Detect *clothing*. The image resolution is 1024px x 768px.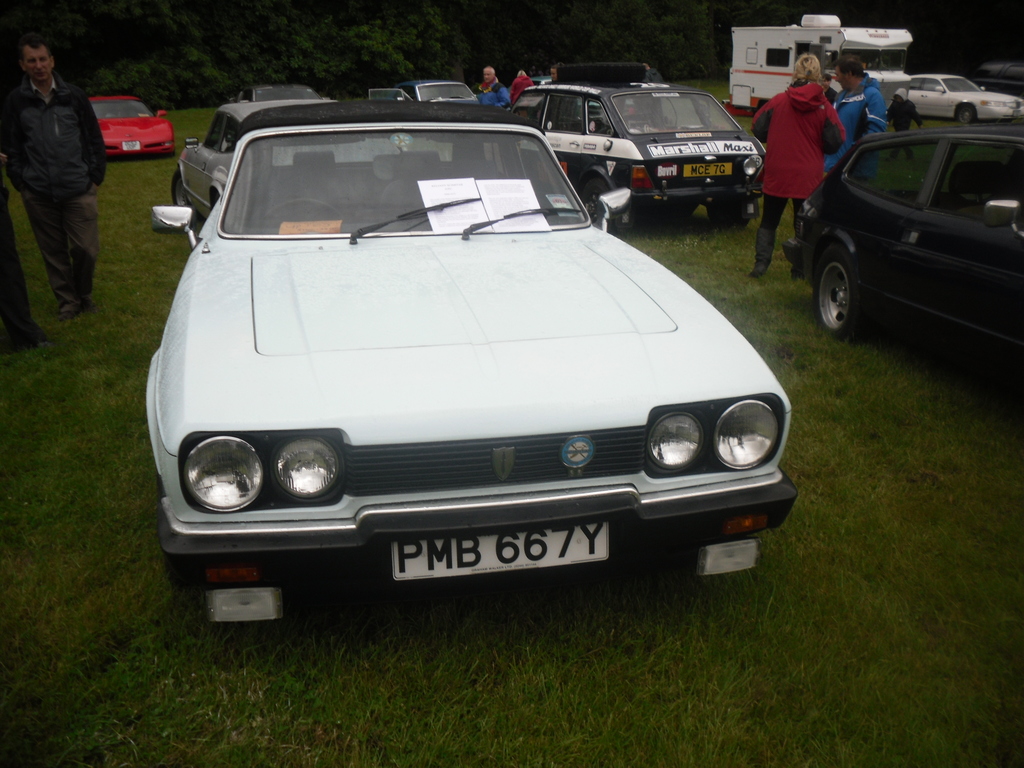
825:87:837:103.
